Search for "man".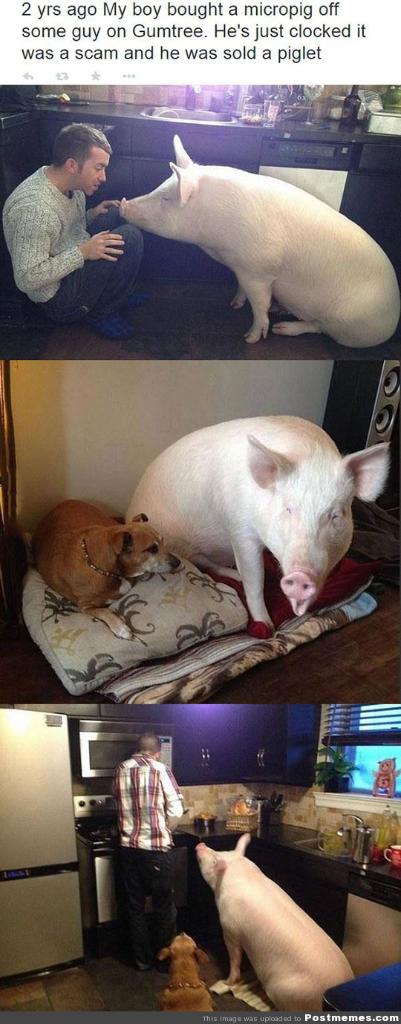
Found at crop(1, 122, 154, 344).
